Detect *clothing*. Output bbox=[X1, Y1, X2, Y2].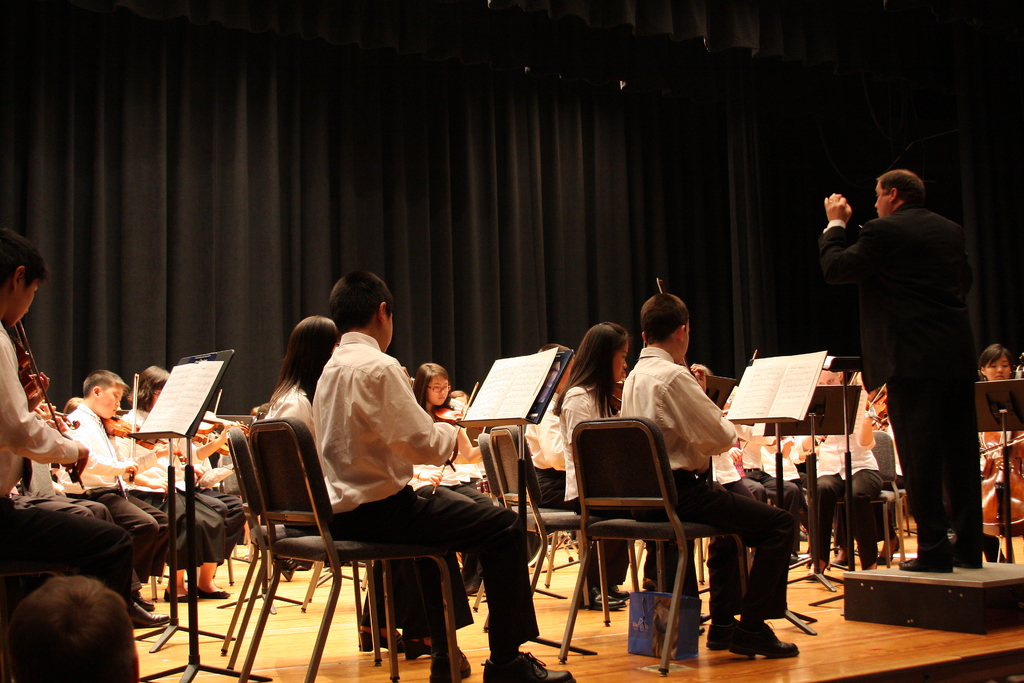
bbox=[301, 328, 544, 655].
